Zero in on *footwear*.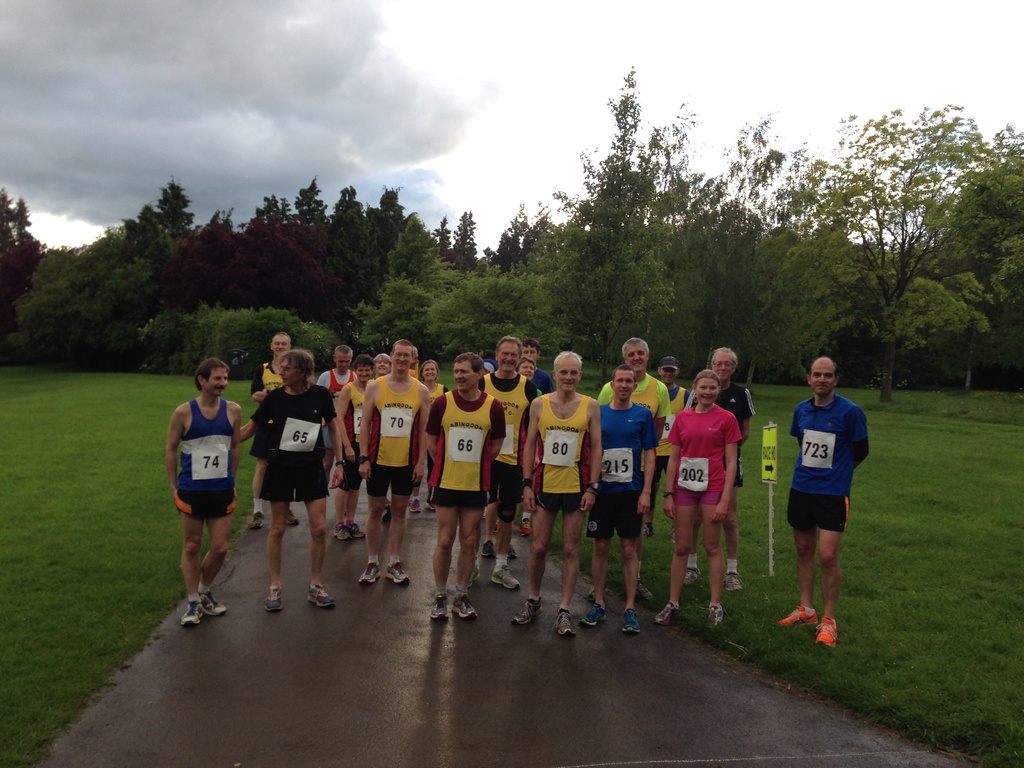
Zeroed in: (x1=467, y1=566, x2=481, y2=587).
